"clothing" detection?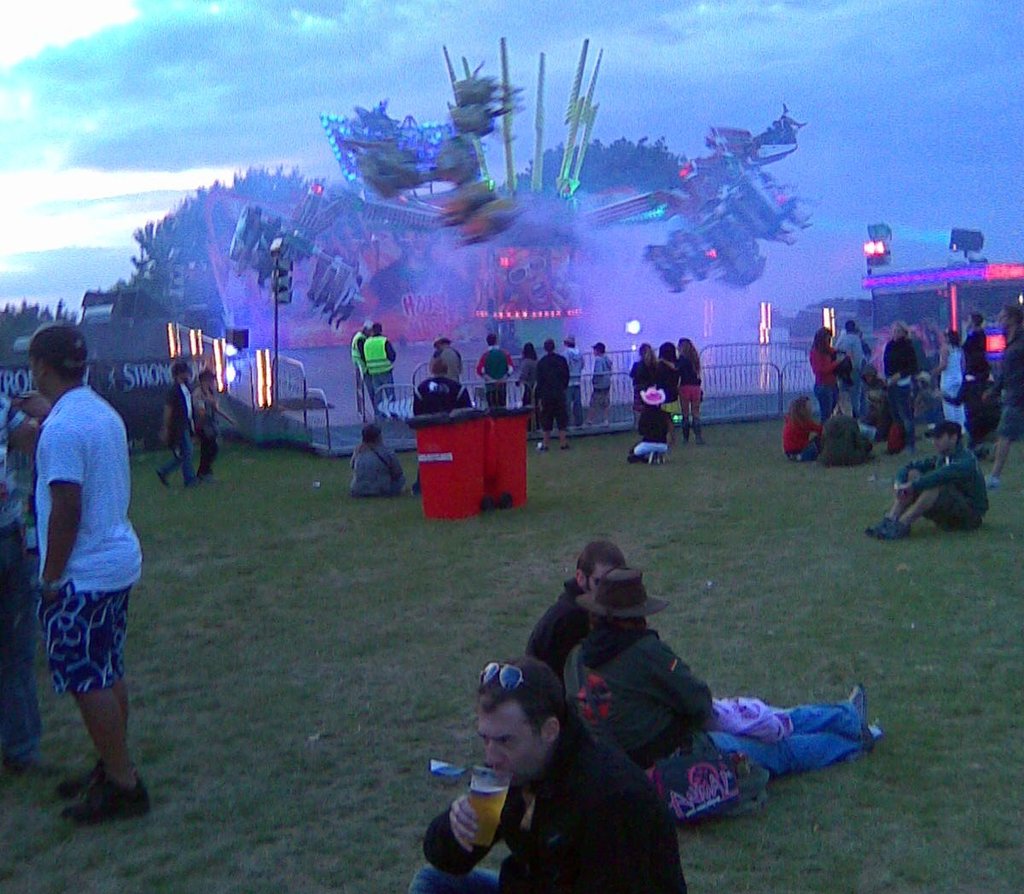
[x1=887, y1=450, x2=998, y2=530]
